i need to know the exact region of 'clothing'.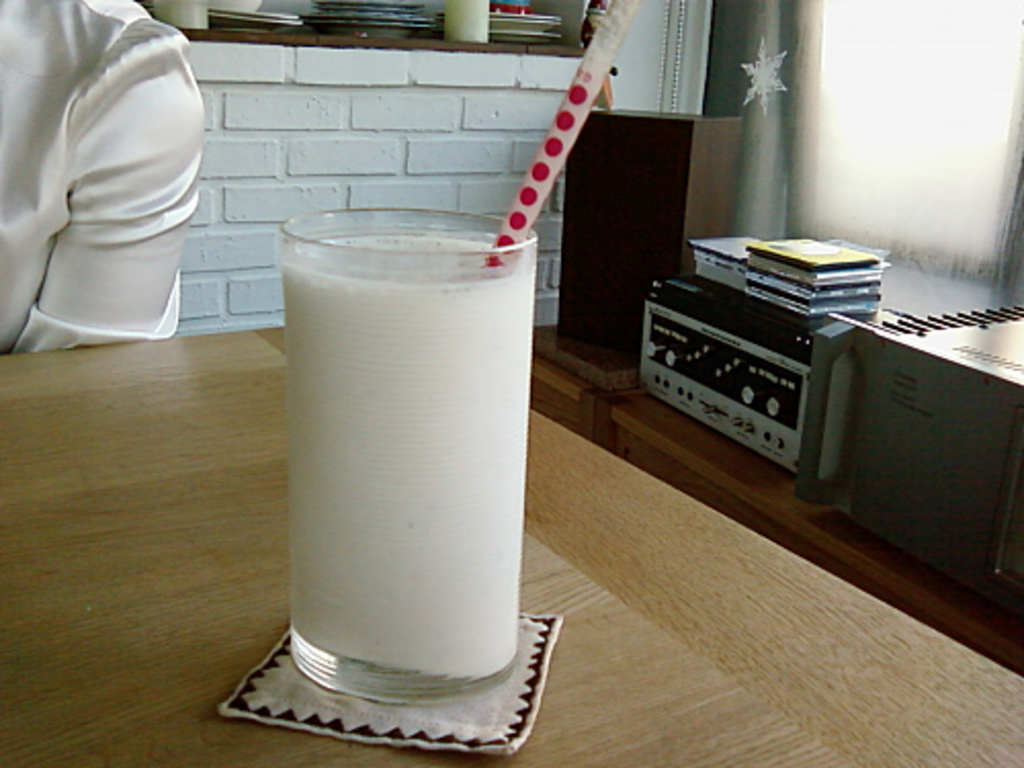
Region: <bbox>0, 0, 211, 354</bbox>.
